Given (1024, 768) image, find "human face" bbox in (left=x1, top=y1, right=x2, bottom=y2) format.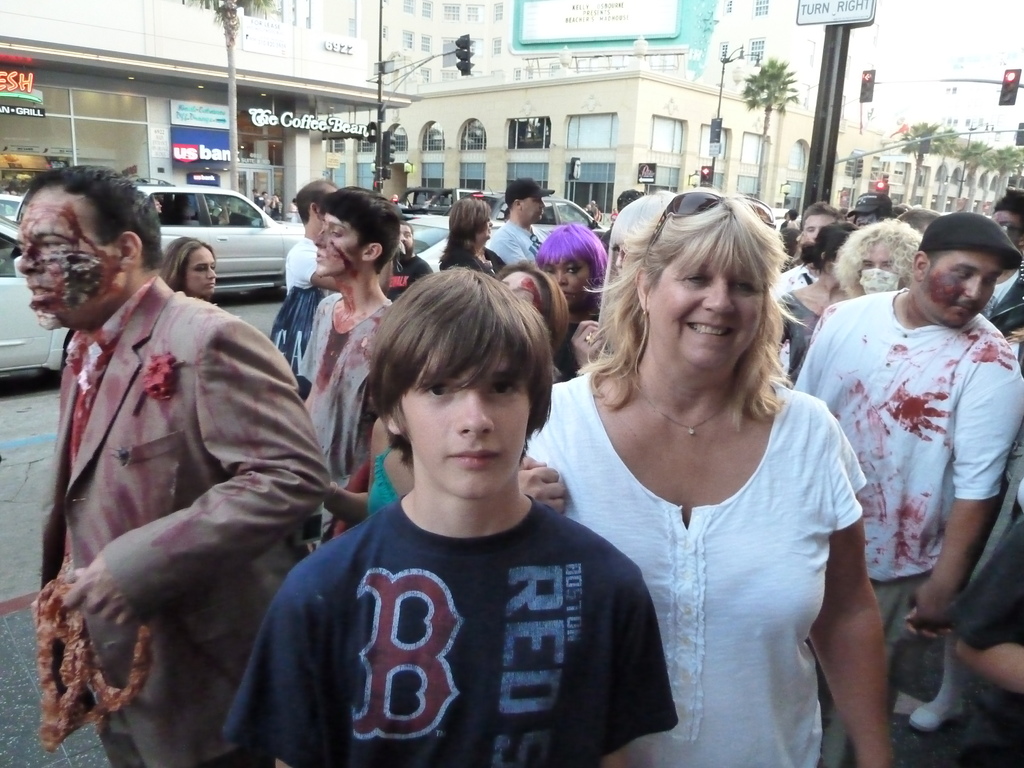
(left=520, top=195, right=544, bottom=221).
